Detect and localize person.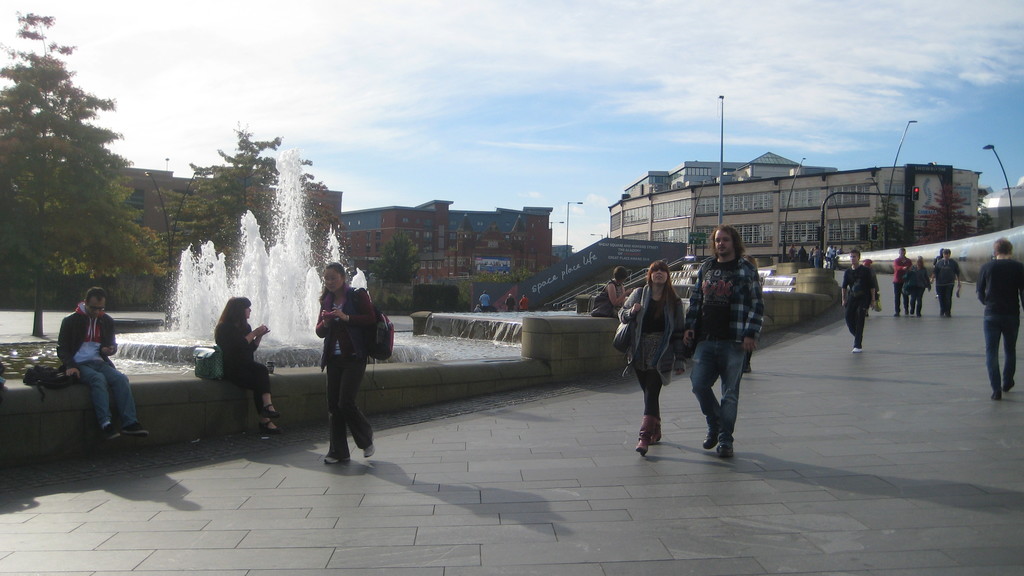
Localized at detection(607, 262, 683, 452).
